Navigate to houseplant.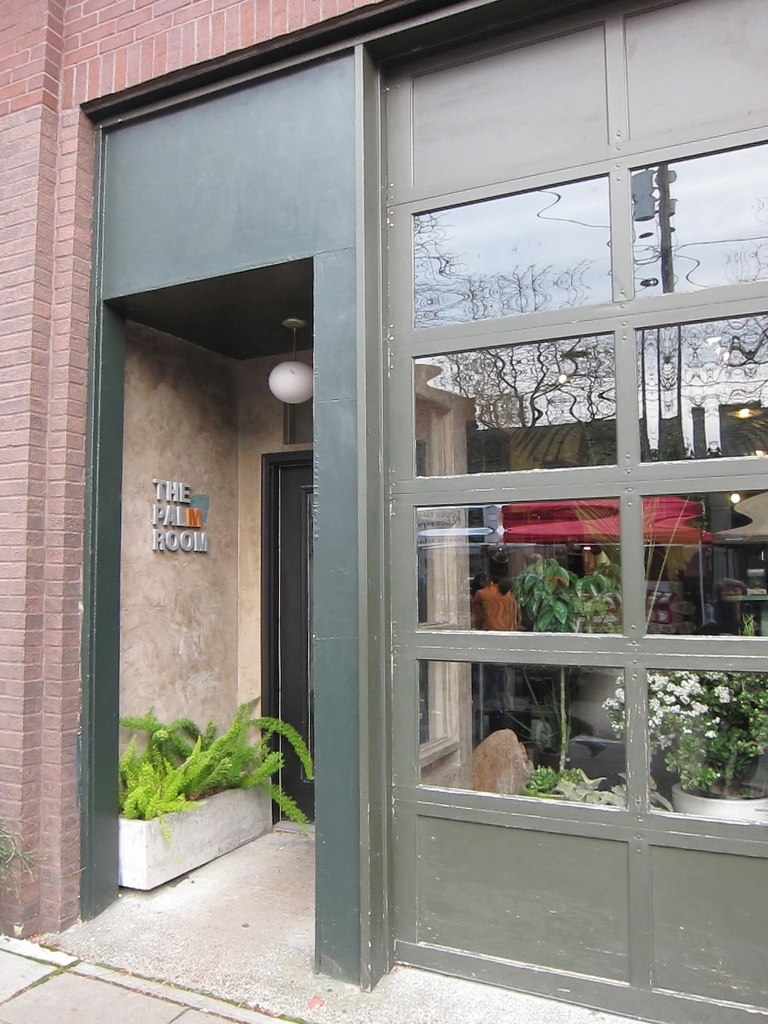
Navigation target: bbox=[115, 684, 311, 900].
